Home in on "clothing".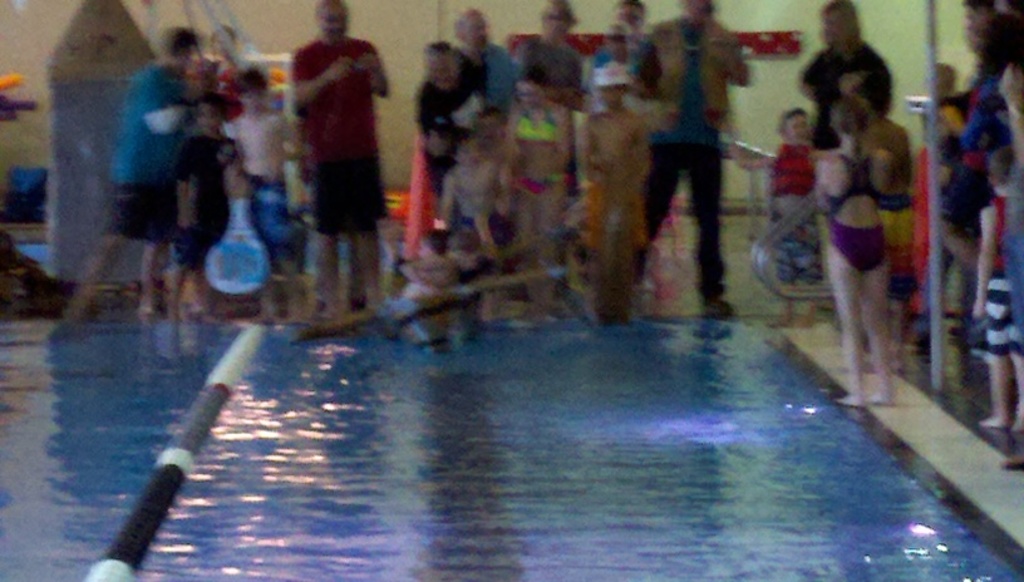
Homed in at 760/133/804/222.
